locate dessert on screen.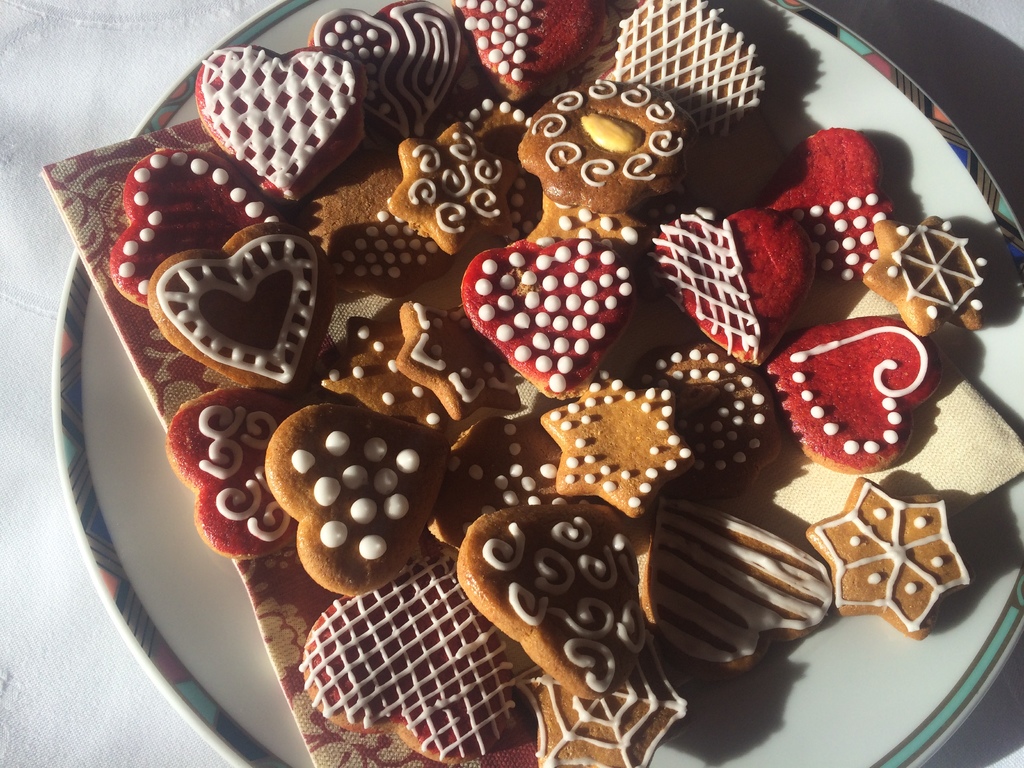
On screen at BBox(167, 378, 290, 561).
